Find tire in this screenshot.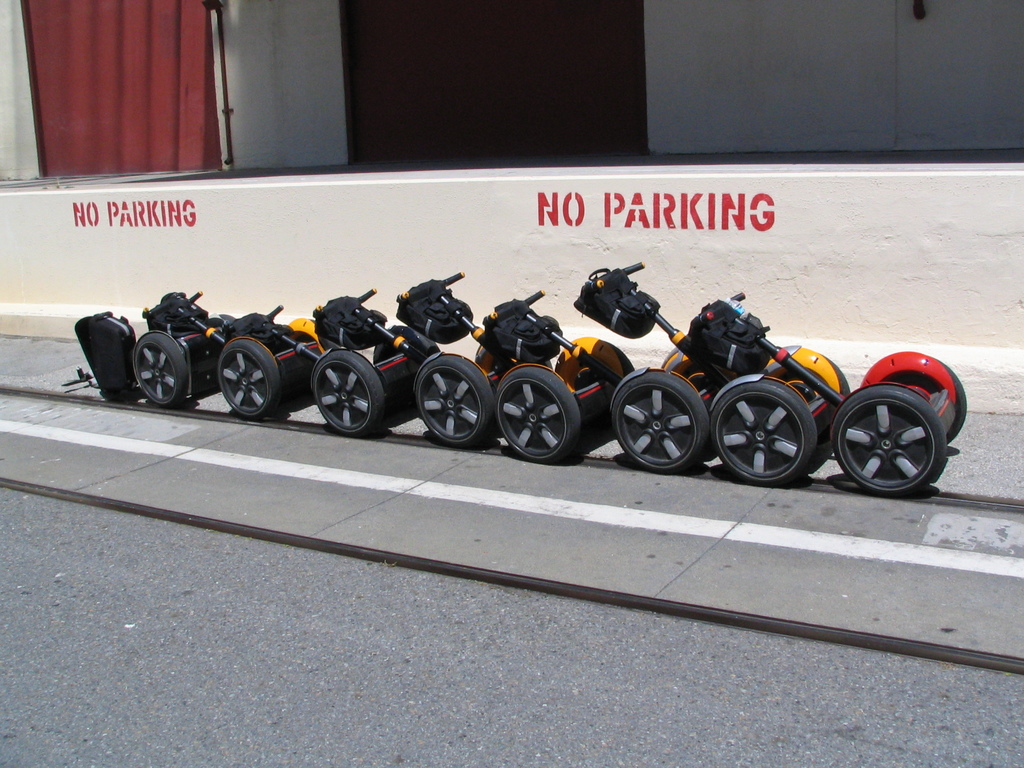
The bounding box for tire is (418, 348, 502, 449).
